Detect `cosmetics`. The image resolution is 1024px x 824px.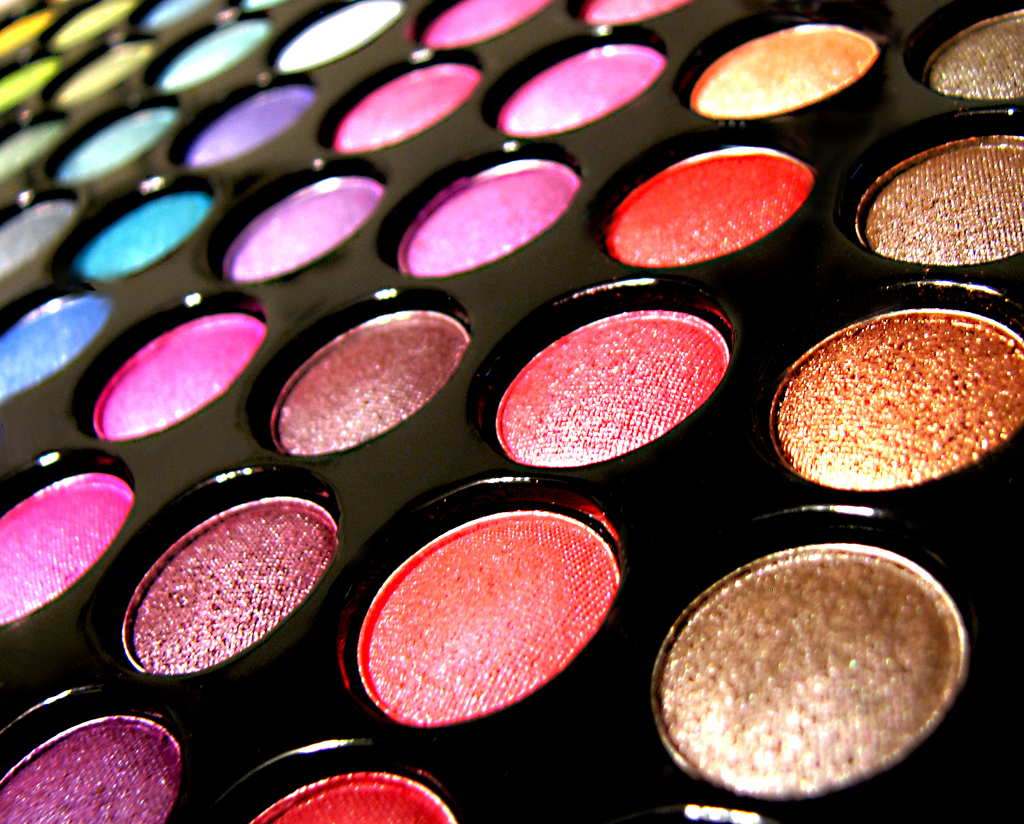
(689, 19, 876, 122).
